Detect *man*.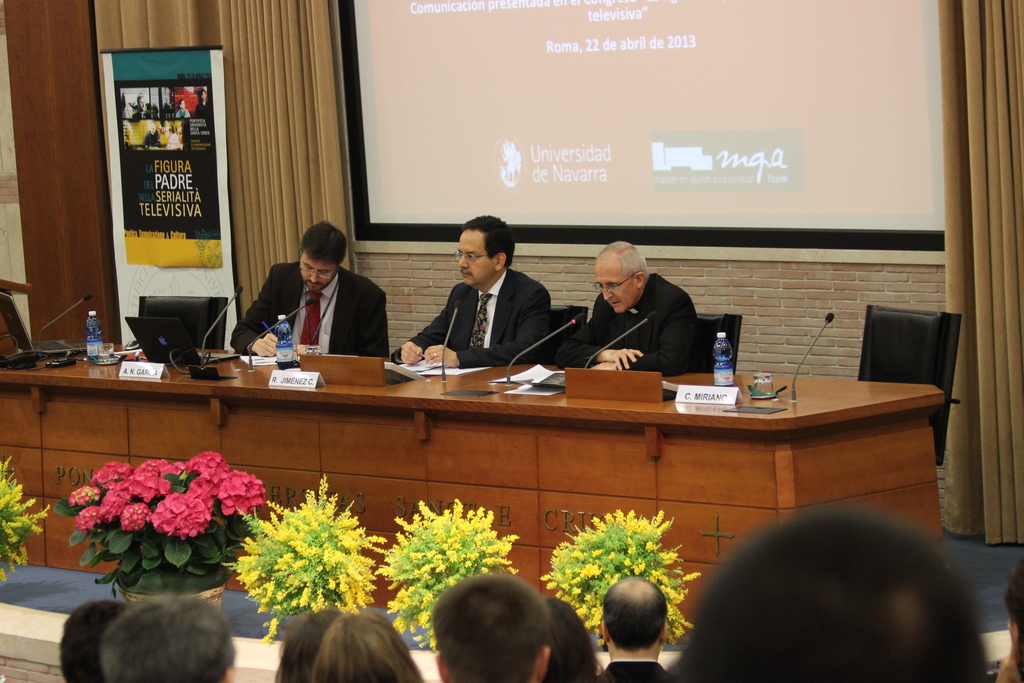
Detected at BBox(415, 215, 564, 369).
